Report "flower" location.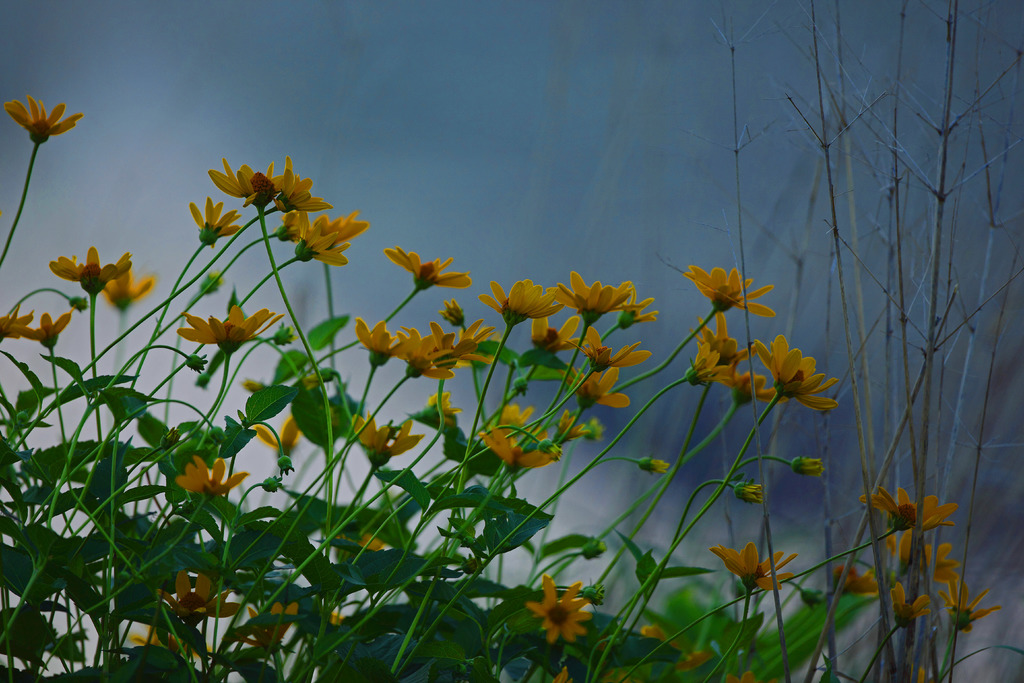
Report: l=941, t=580, r=1000, b=628.
